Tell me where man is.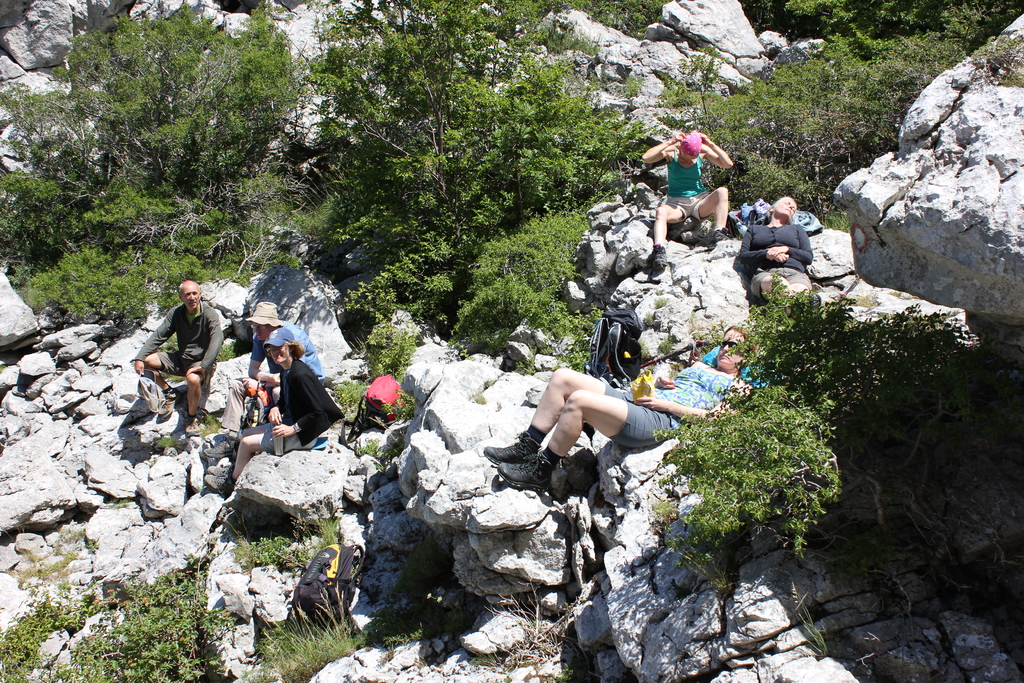
man is at 126,284,225,422.
